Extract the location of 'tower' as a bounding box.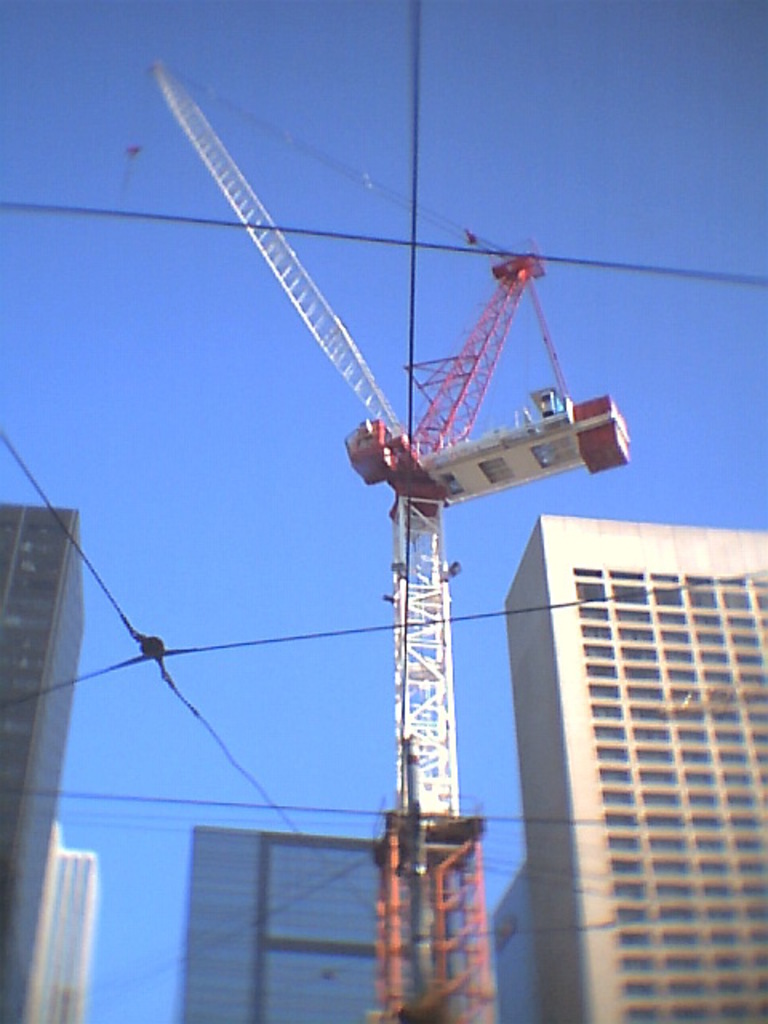
BBox(498, 512, 762, 1022).
